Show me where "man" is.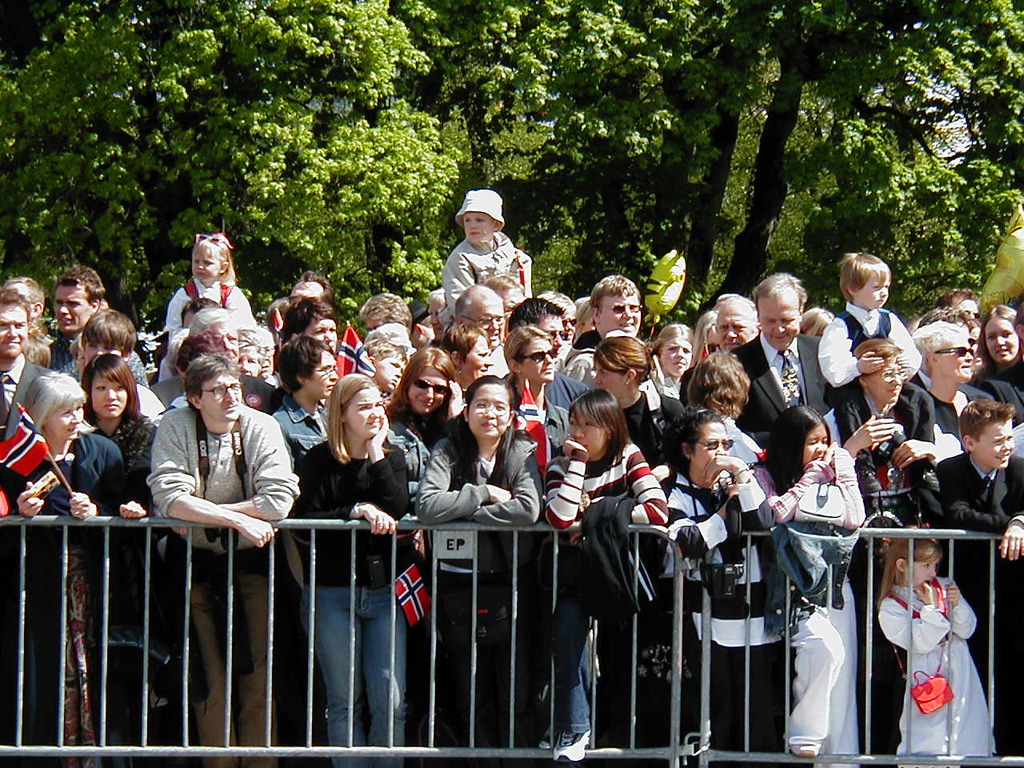
"man" is at <box>535,291,582,367</box>.
